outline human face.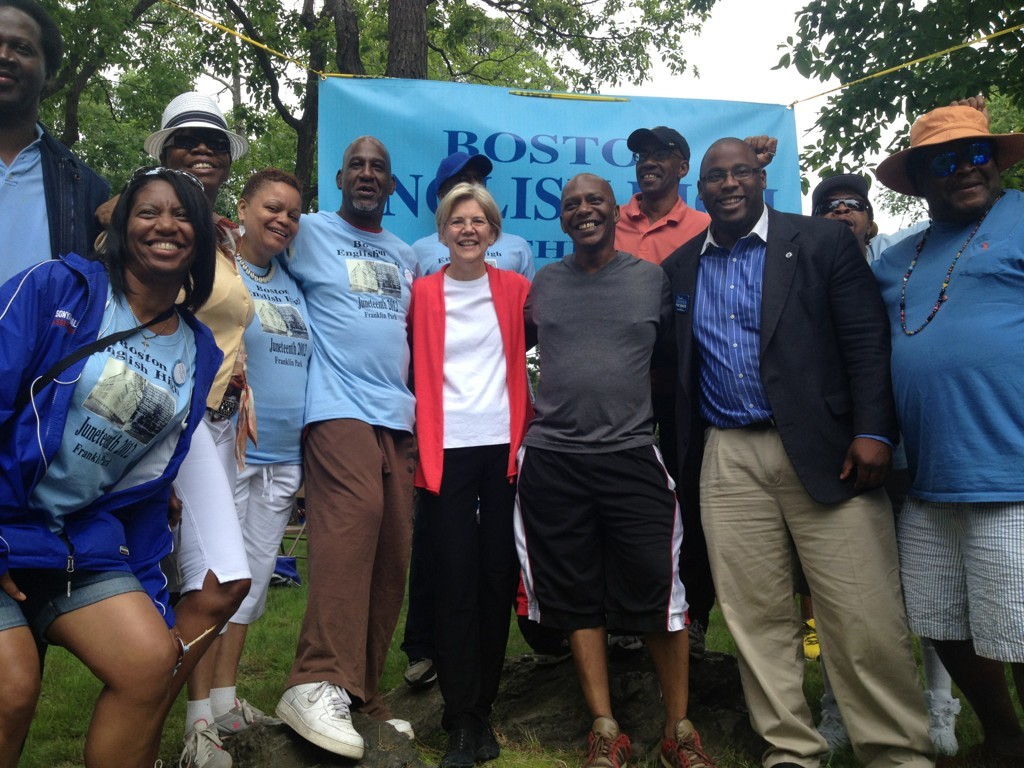
Outline: rect(917, 145, 1000, 216).
